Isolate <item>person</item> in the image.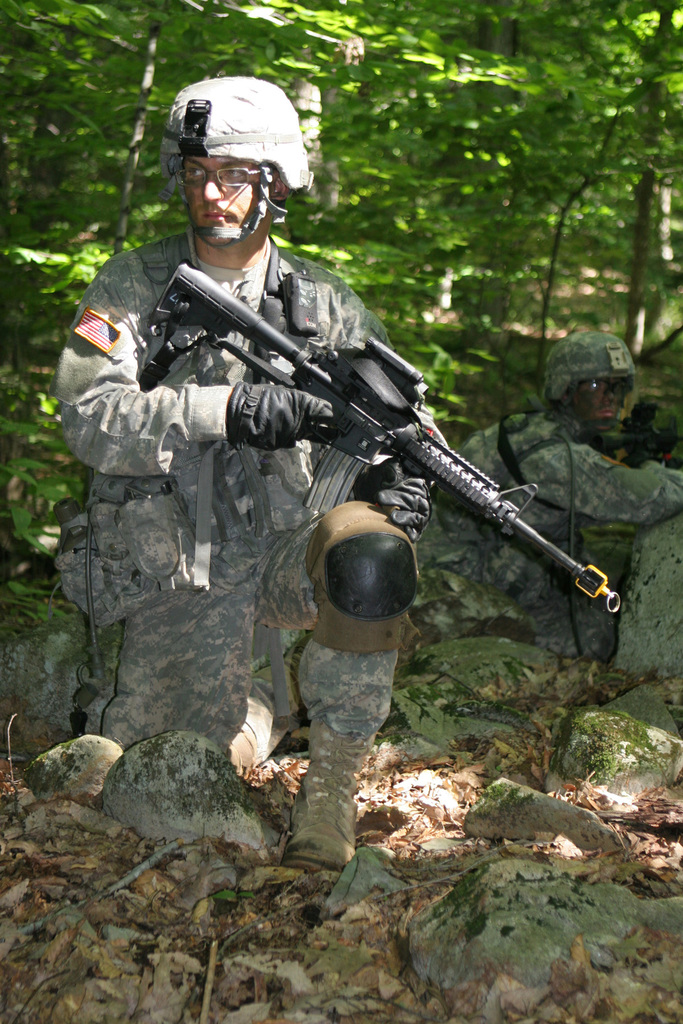
Isolated region: {"x1": 41, "y1": 67, "x2": 424, "y2": 869}.
